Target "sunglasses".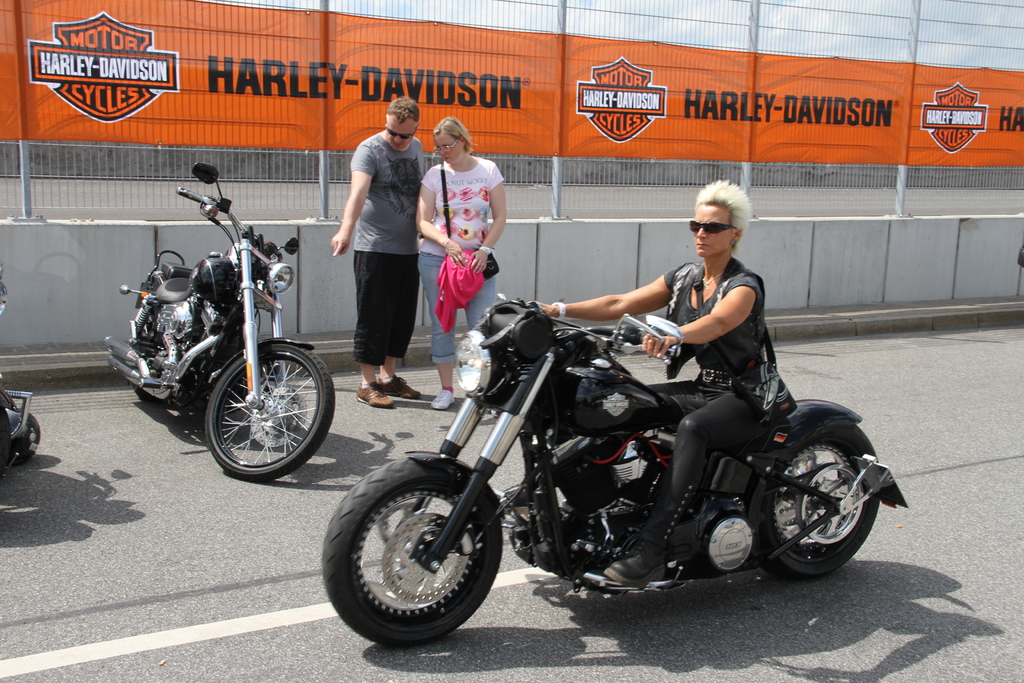
Target region: x1=689, y1=220, x2=733, y2=238.
